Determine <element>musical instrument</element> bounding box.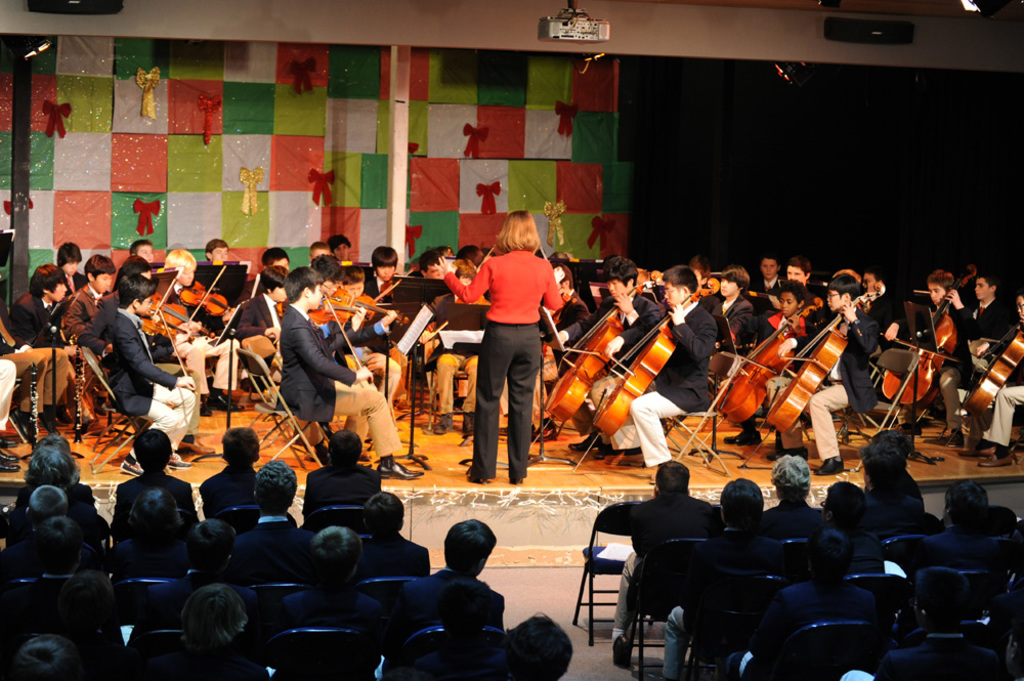
Determined: 27,361,43,452.
